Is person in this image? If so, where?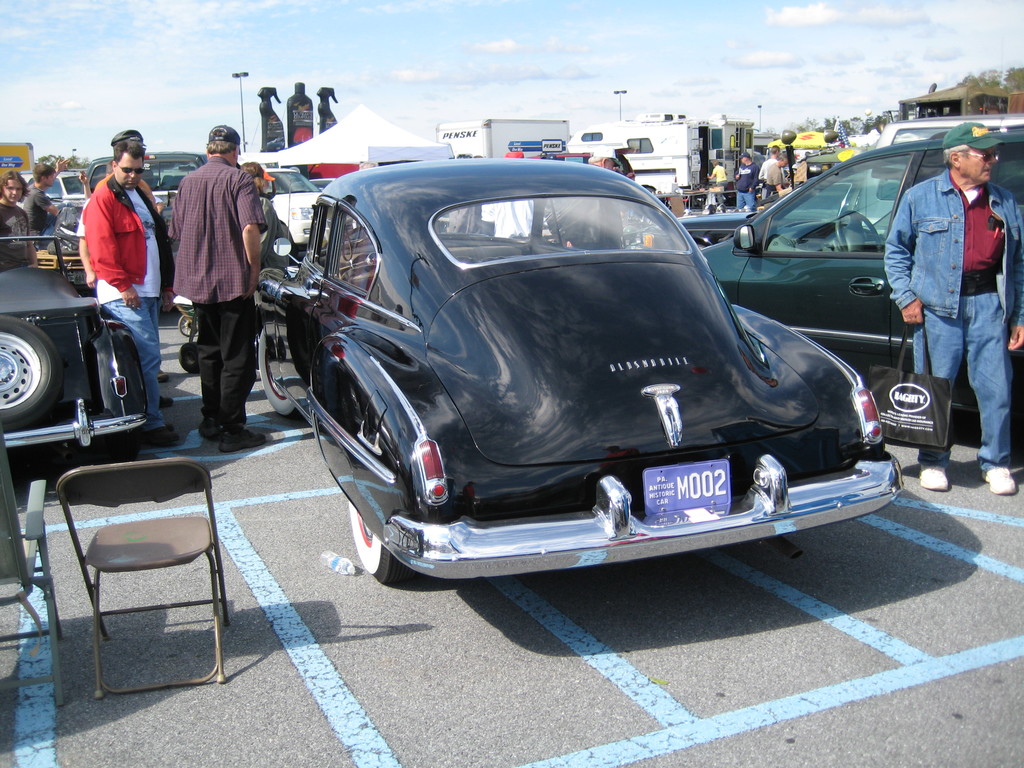
Yes, at bbox=[76, 127, 173, 410].
